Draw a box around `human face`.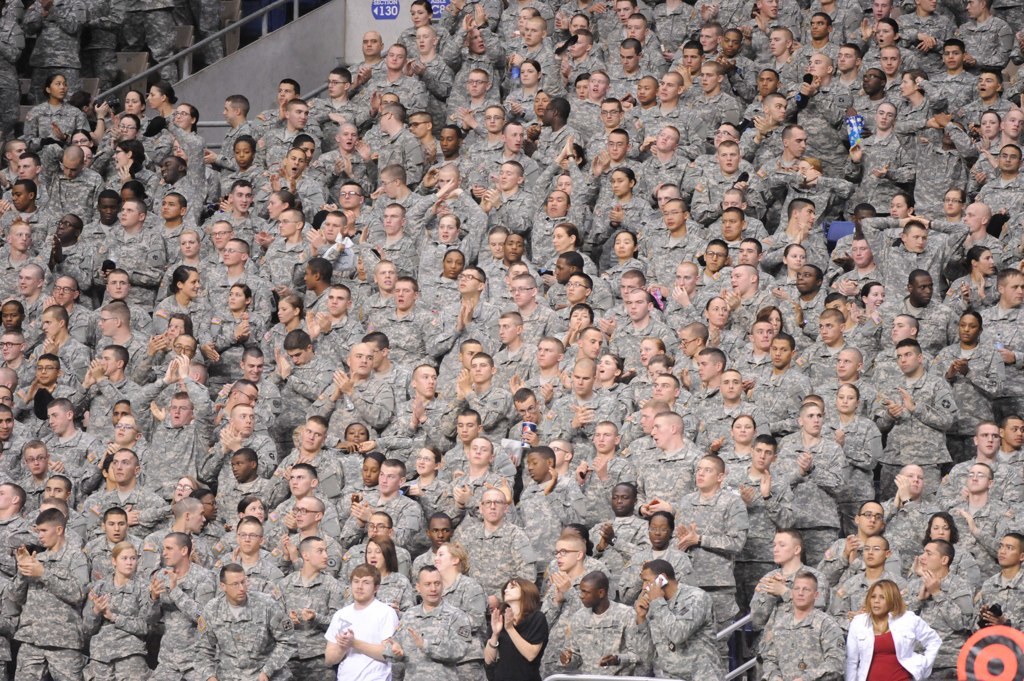
287,102,311,132.
